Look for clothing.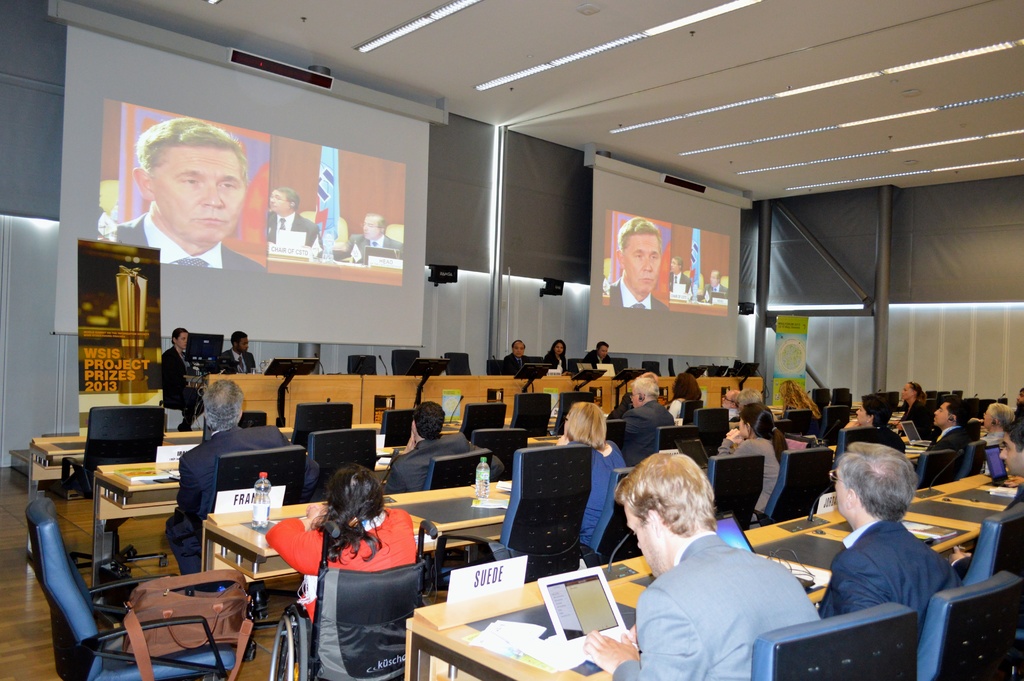
Found: bbox=[780, 402, 794, 420].
